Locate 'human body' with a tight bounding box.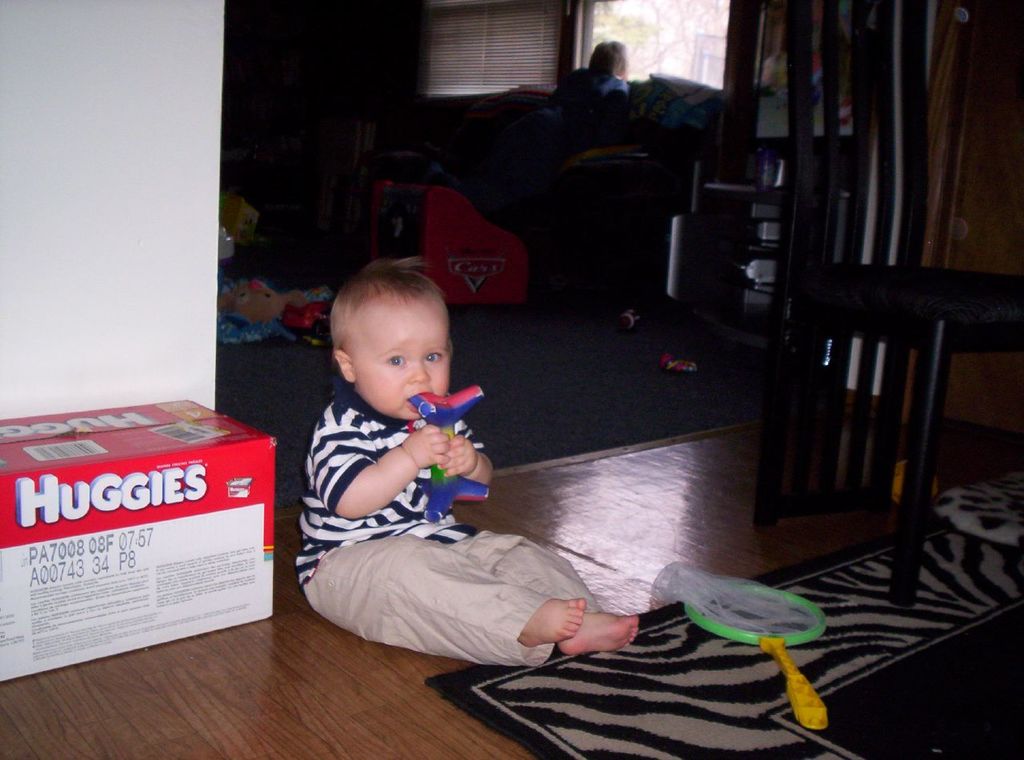
[left=304, top=302, right=621, bottom=668].
